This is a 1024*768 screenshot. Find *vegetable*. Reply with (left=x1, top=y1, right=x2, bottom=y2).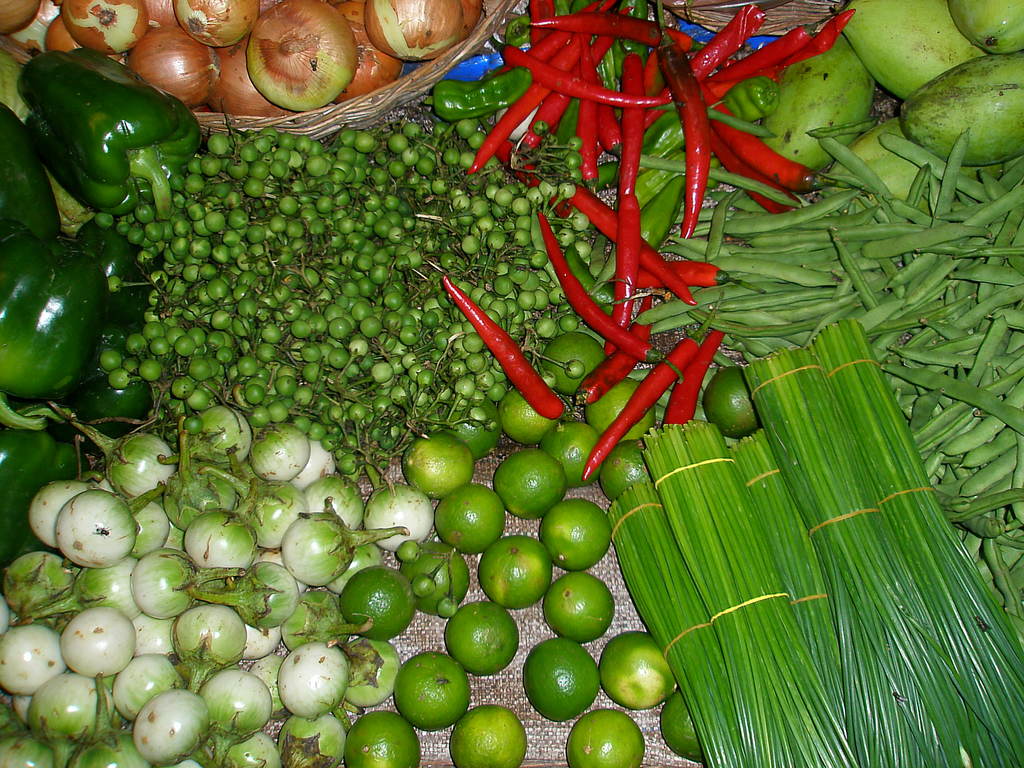
(left=543, top=571, right=613, bottom=643).
